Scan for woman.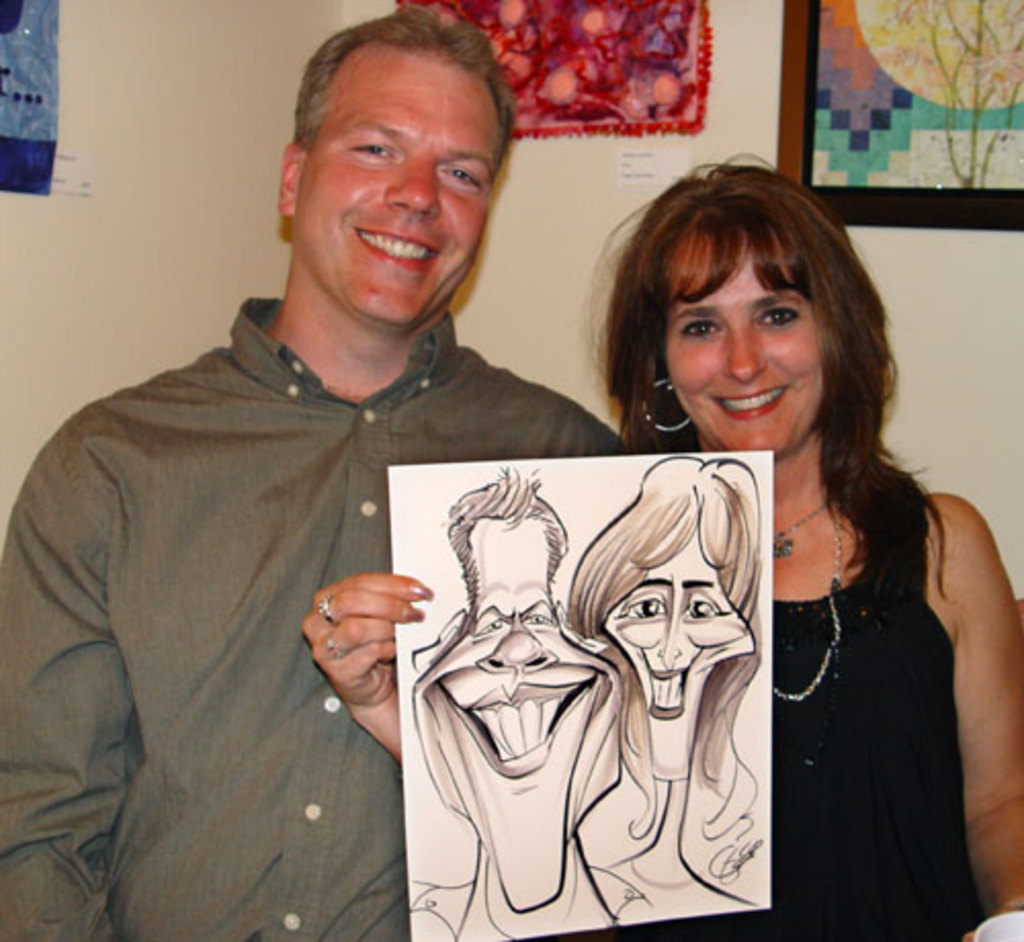
Scan result: (left=567, top=457, right=770, bottom=905).
